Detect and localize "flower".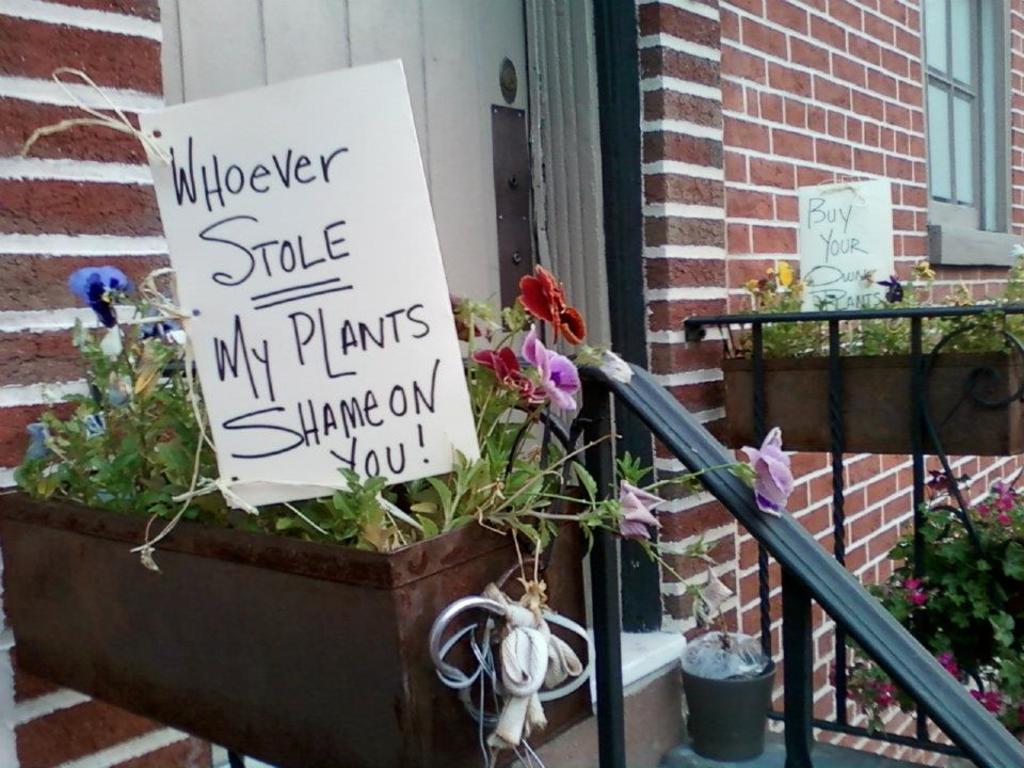
Localized at bbox=[518, 318, 582, 414].
